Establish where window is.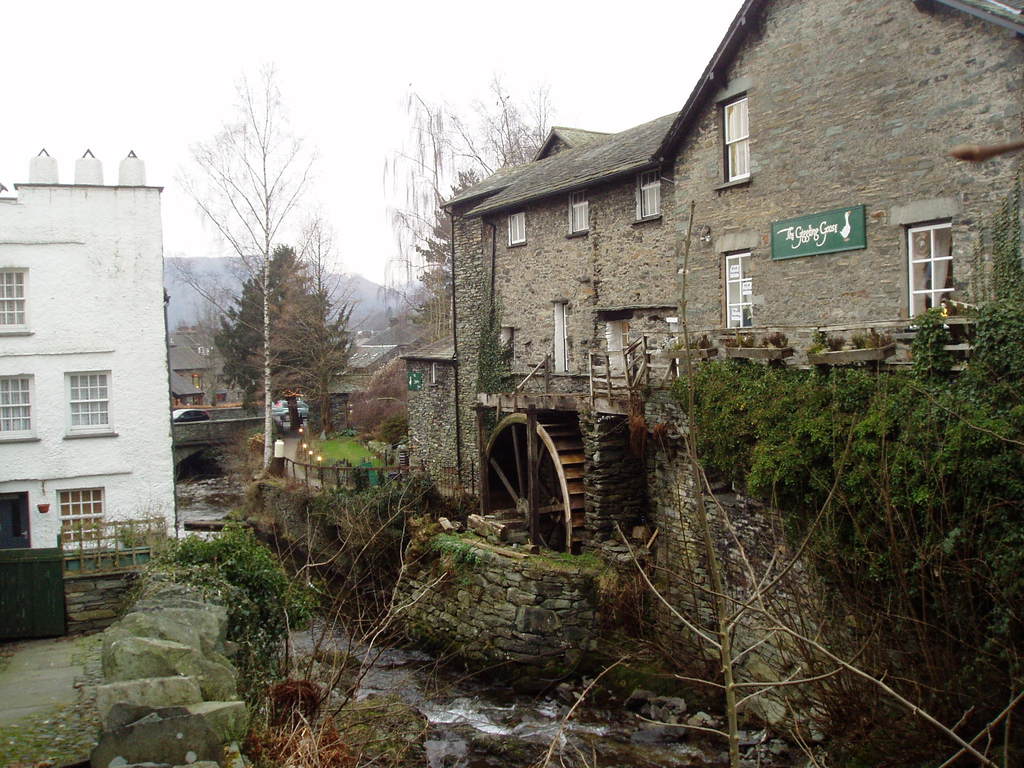
Established at [left=508, top=218, right=523, bottom=241].
